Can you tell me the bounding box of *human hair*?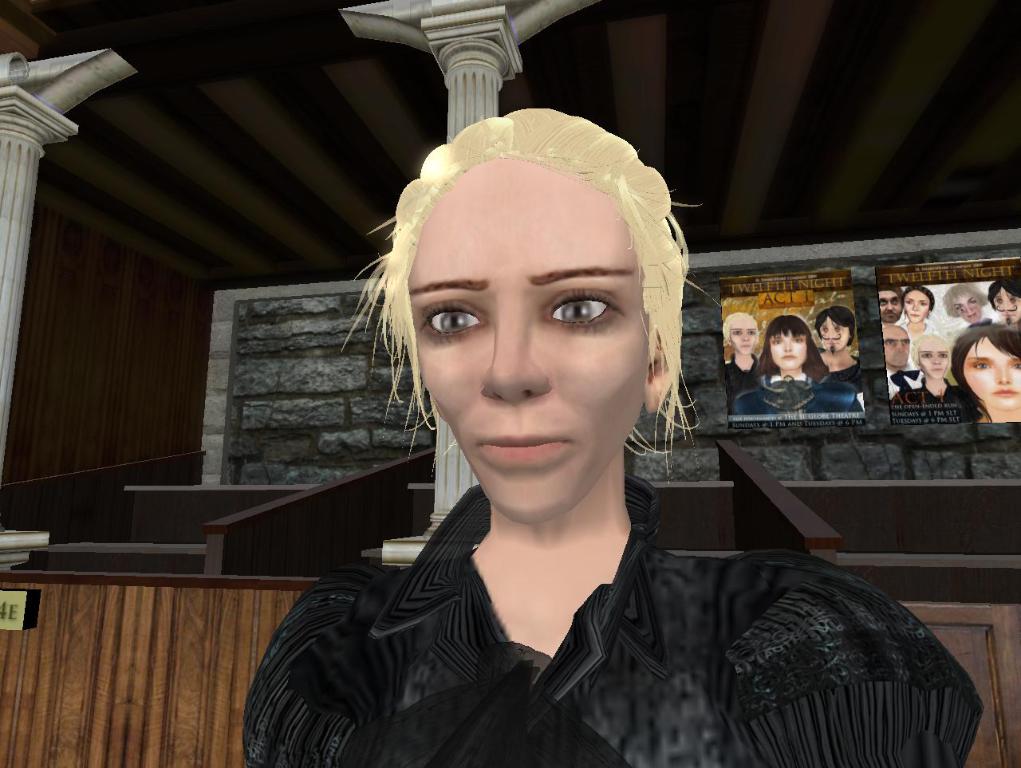
[left=902, top=286, right=937, bottom=317].
